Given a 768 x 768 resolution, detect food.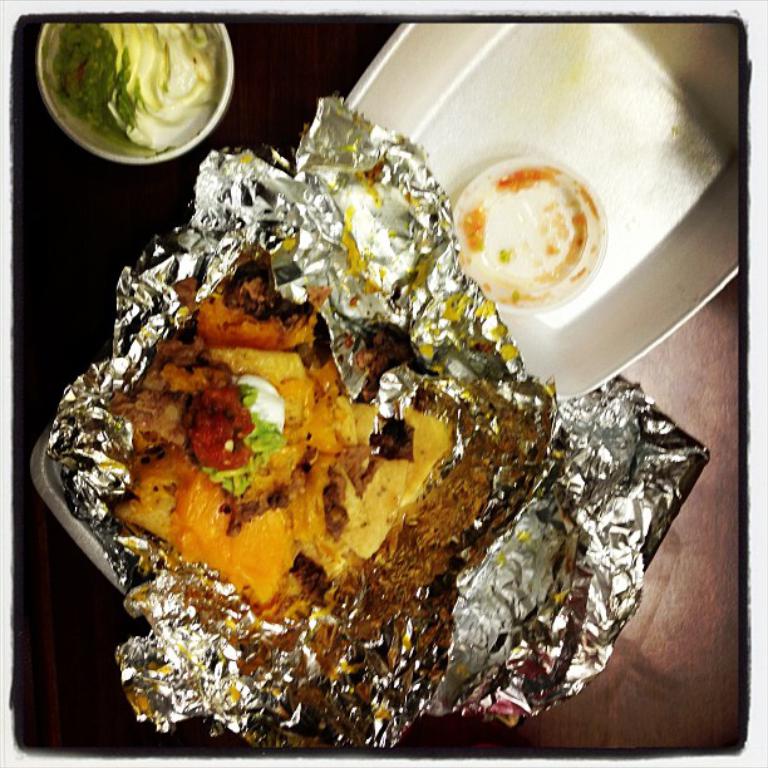
[492,166,548,196].
